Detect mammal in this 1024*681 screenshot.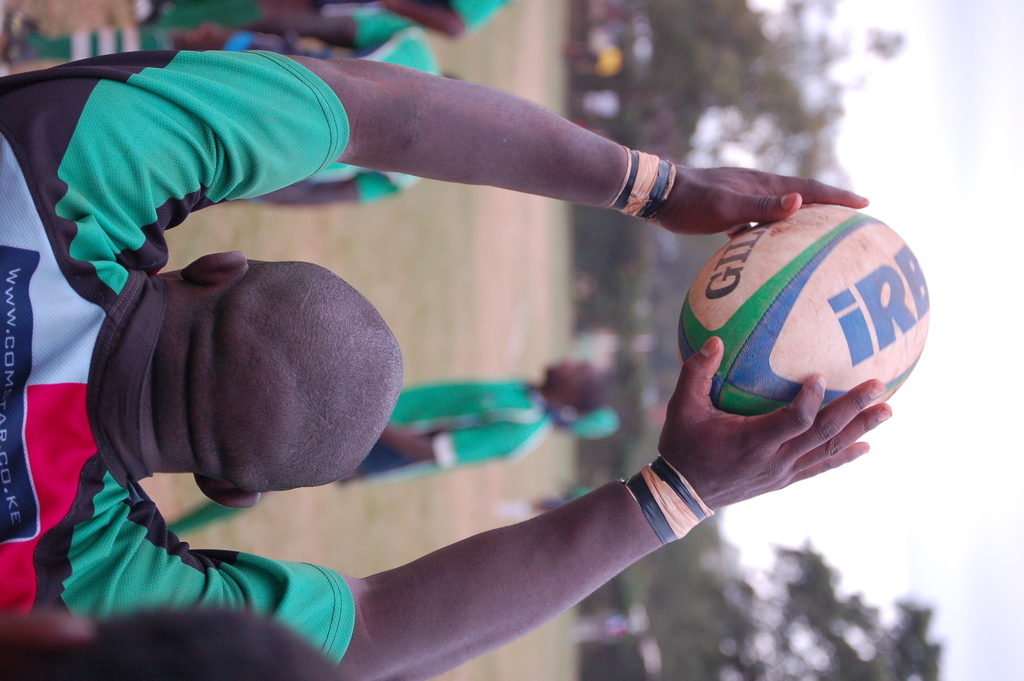
Detection: [left=3, top=54, right=890, bottom=678].
